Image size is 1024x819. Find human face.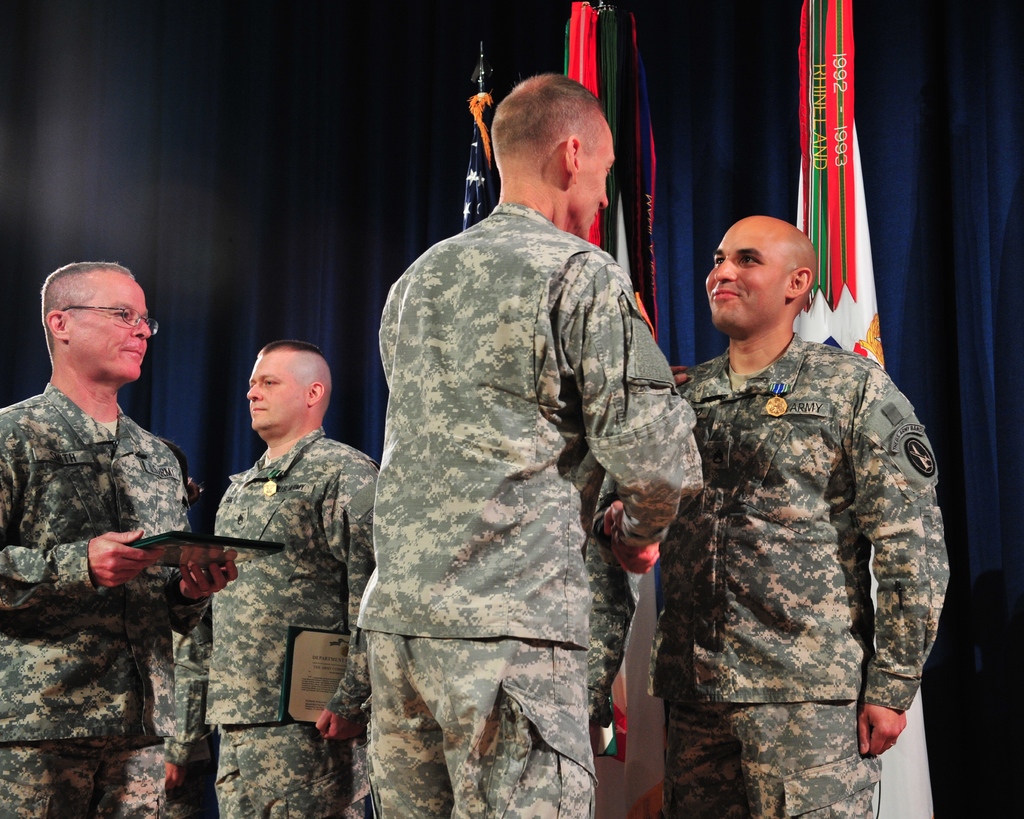
pyautogui.locateOnScreen(705, 229, 787, 327).
